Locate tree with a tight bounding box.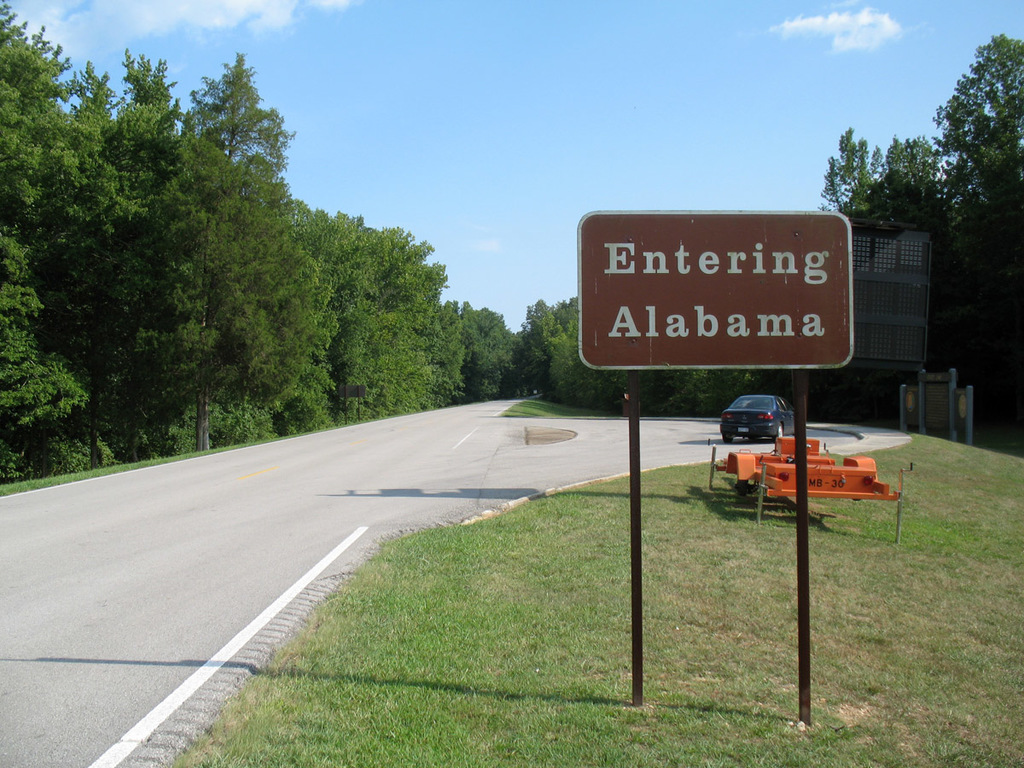
<region>824, 109, 905, 223</region>.
